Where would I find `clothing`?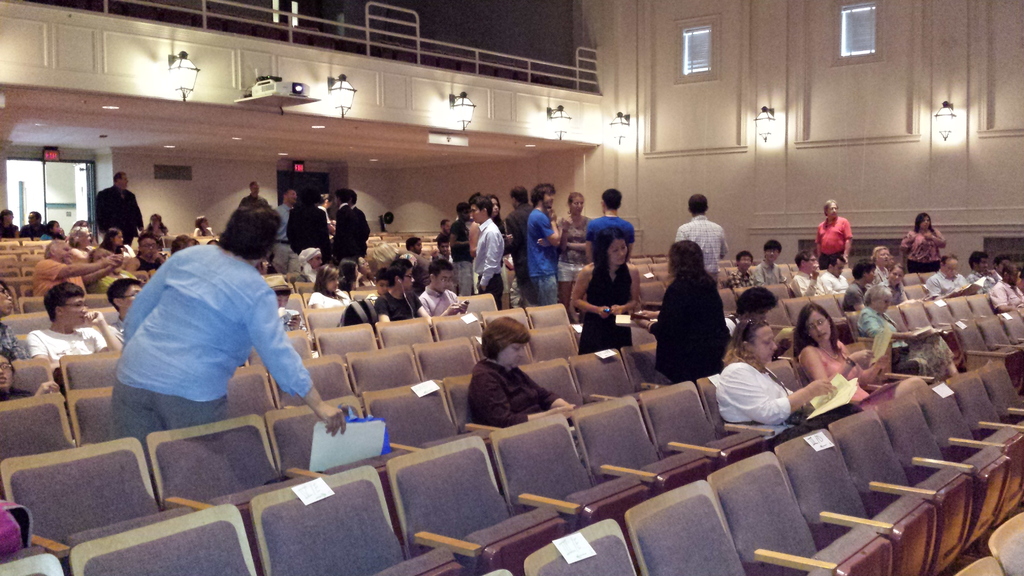
At 101/213/314/439.
